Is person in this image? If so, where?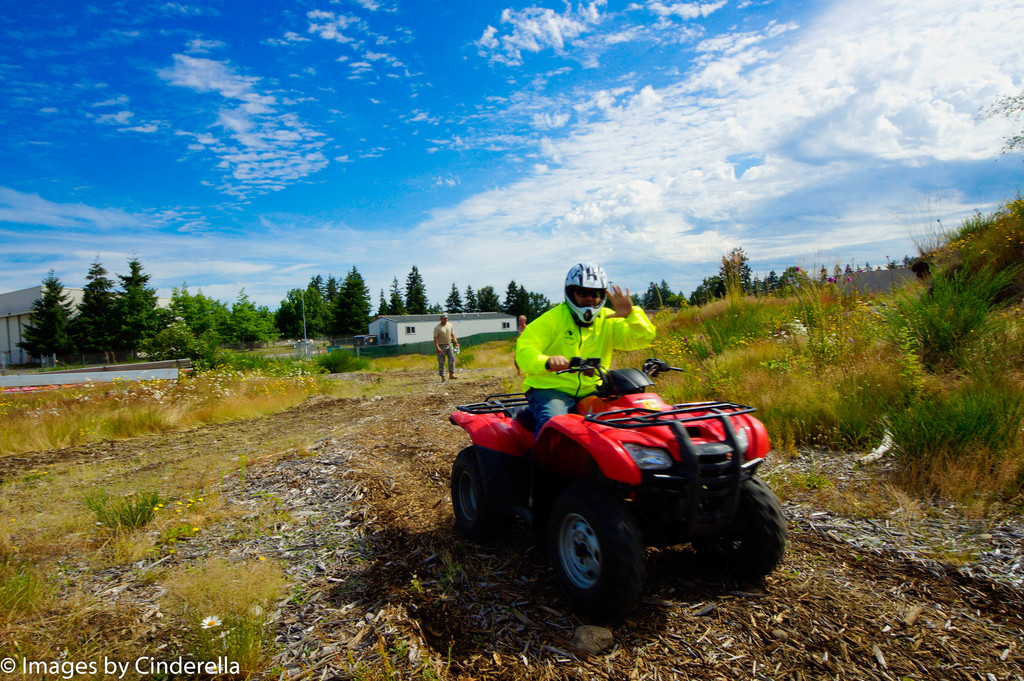
Yes, at bbox(429, 310, 463, 381).
